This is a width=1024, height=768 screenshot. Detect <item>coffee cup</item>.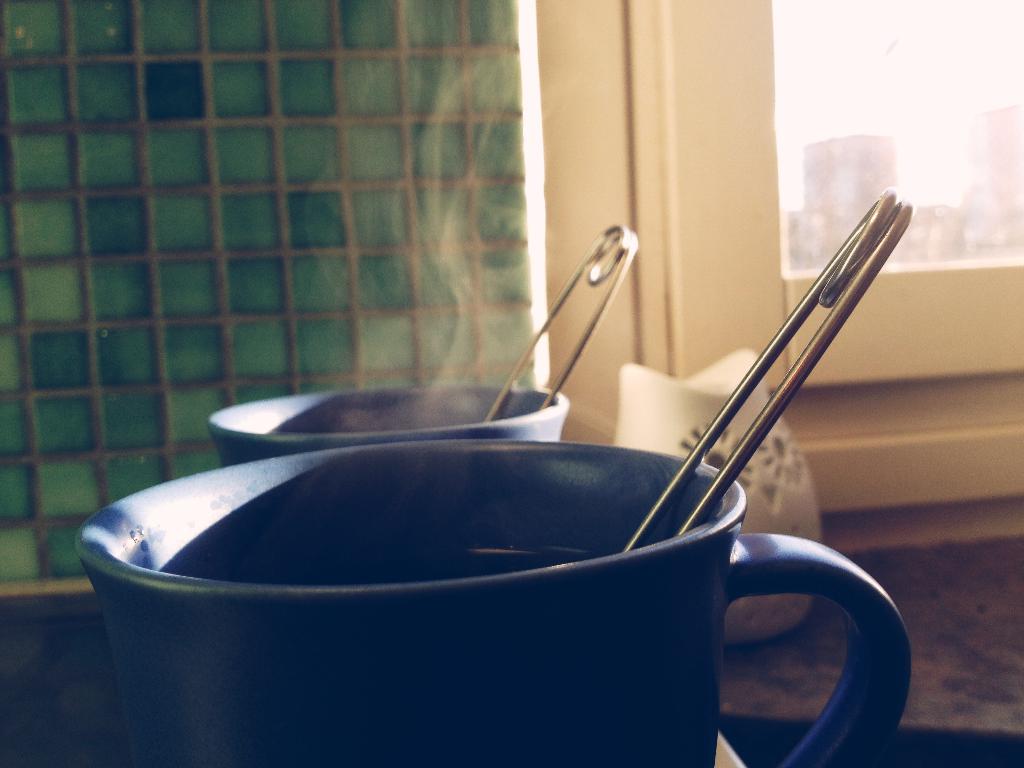
210 383 570 468.
